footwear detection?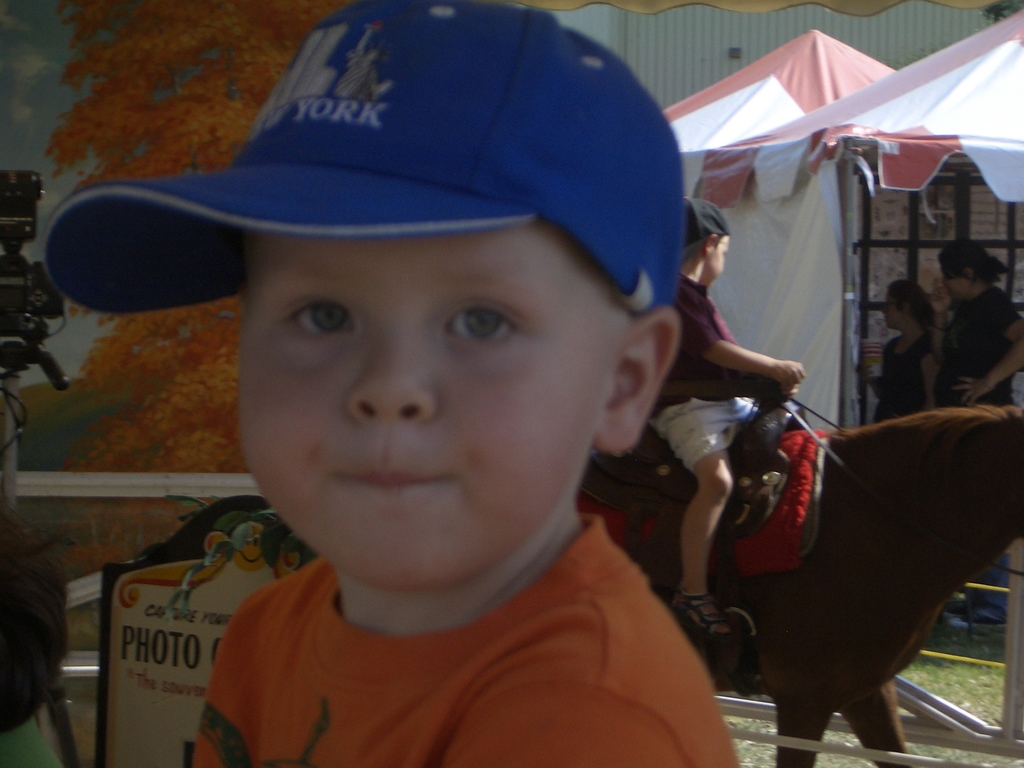
(x1=669, y1=587, x2=735, y2=643)
